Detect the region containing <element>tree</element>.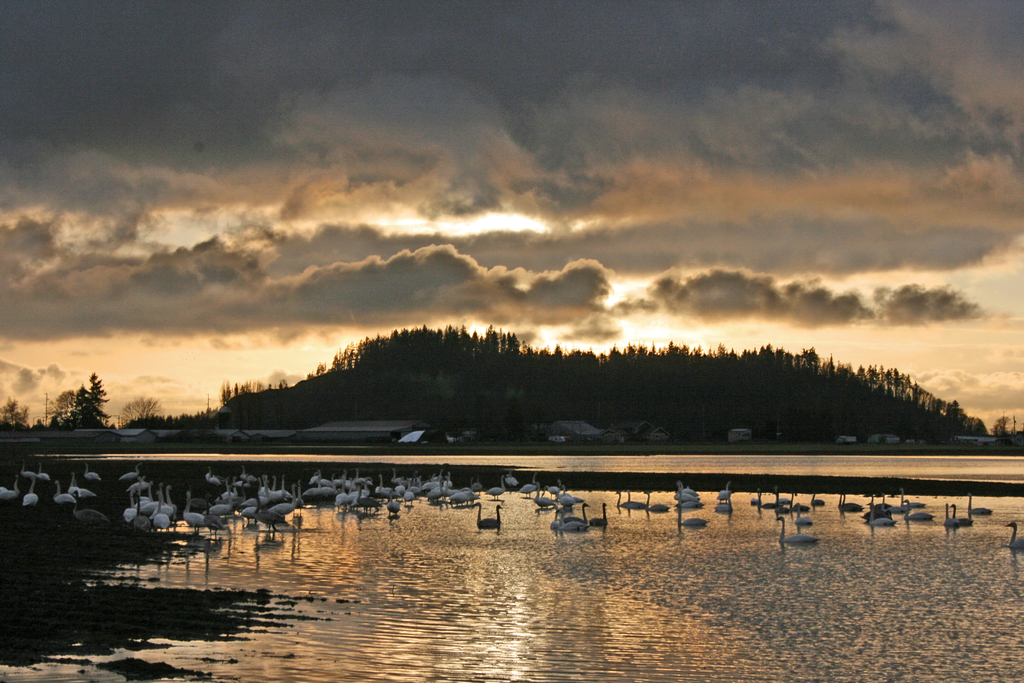
68, 376, 113, 425.
